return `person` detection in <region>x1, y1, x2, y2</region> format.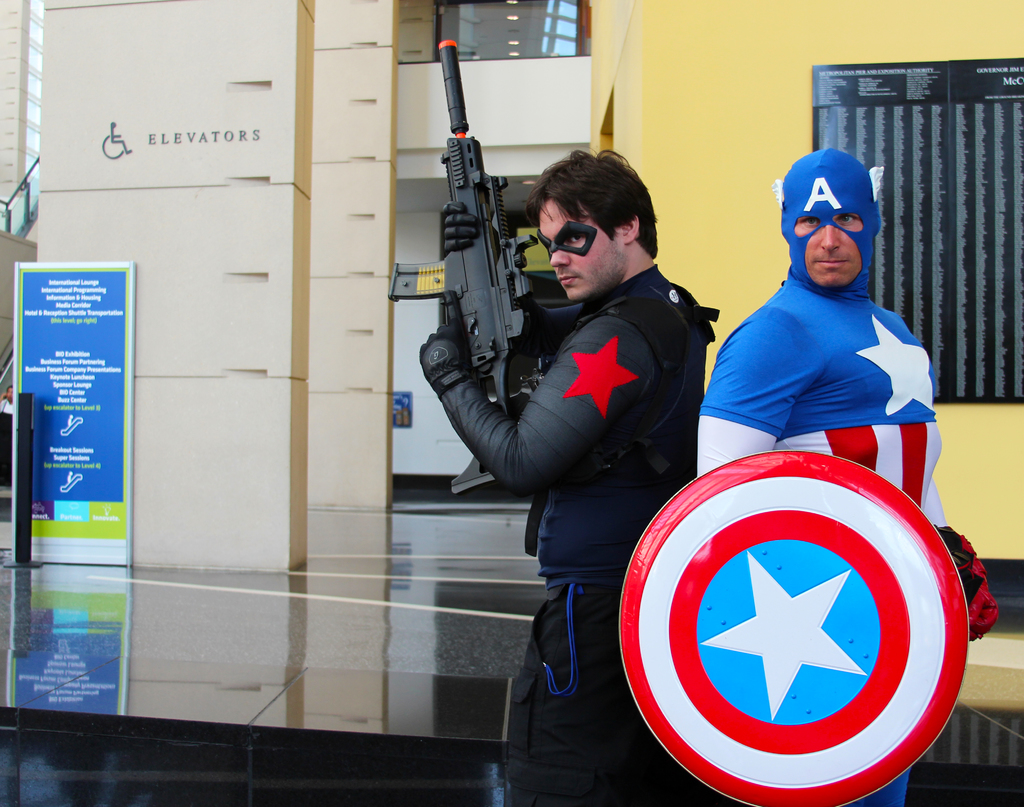
<region>492, 145, 732, 794</region>.
